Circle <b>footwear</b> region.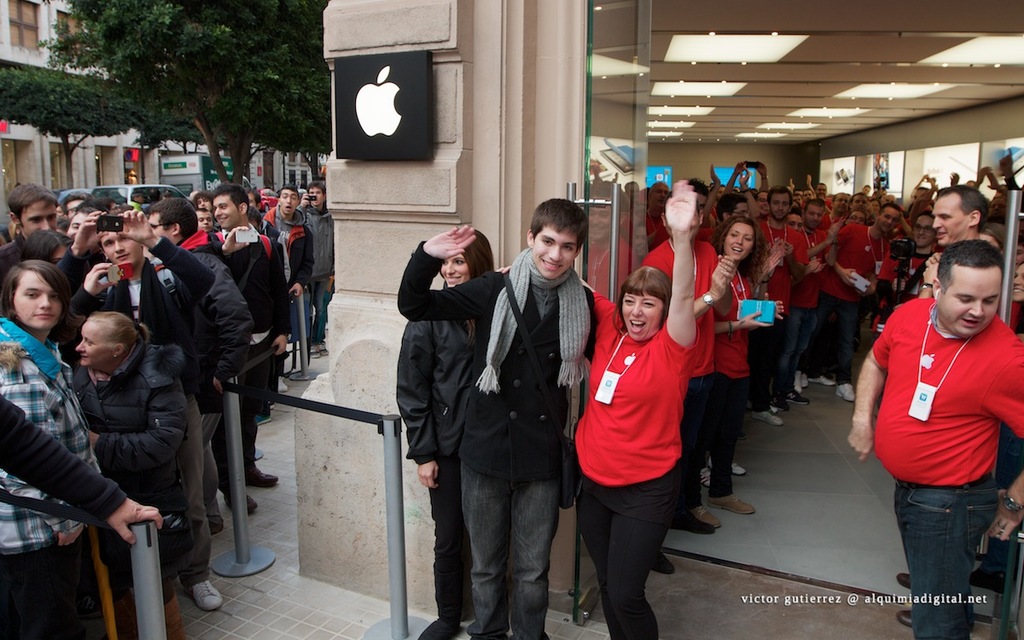
Region: (225,481,261,521).
